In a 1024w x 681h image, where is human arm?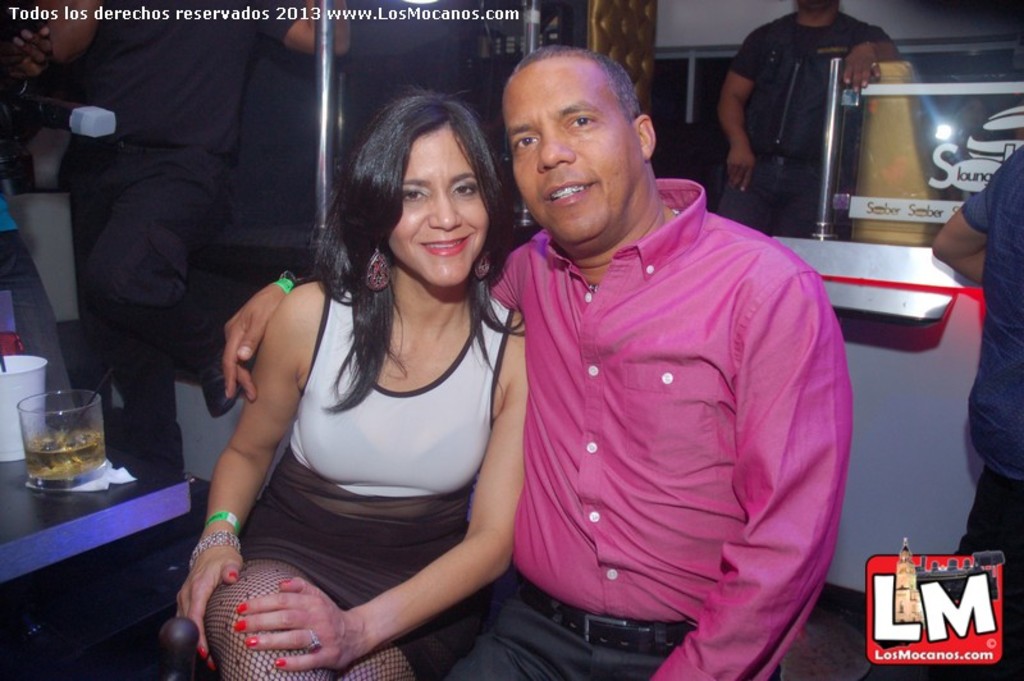
Rect(262, 0, 351, 61).
